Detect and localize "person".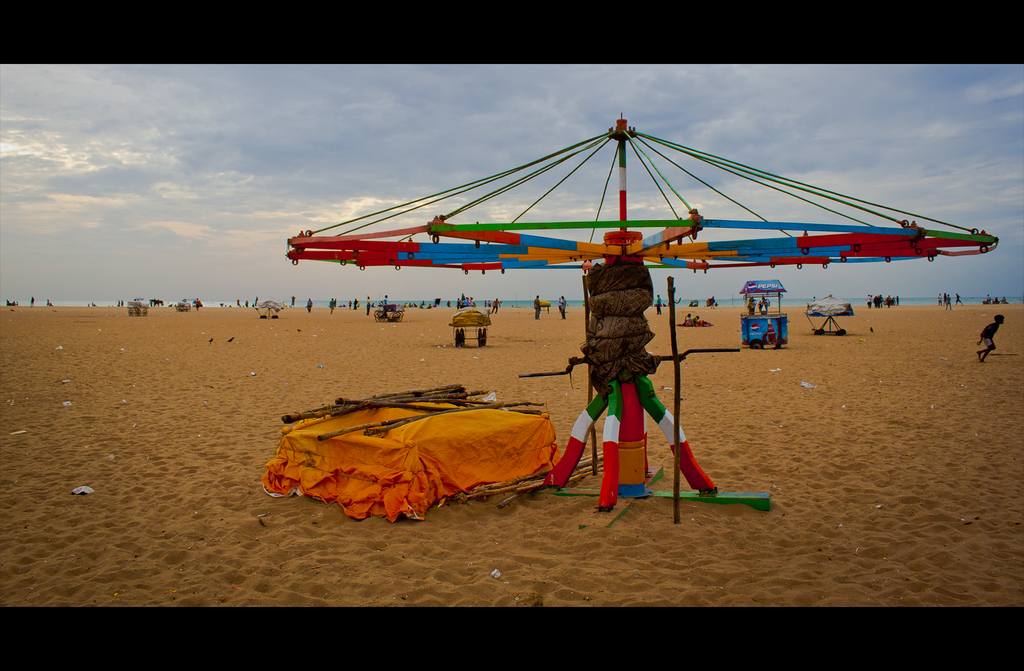
Localized at (left=756, top=292, right=774, bottom=317).
